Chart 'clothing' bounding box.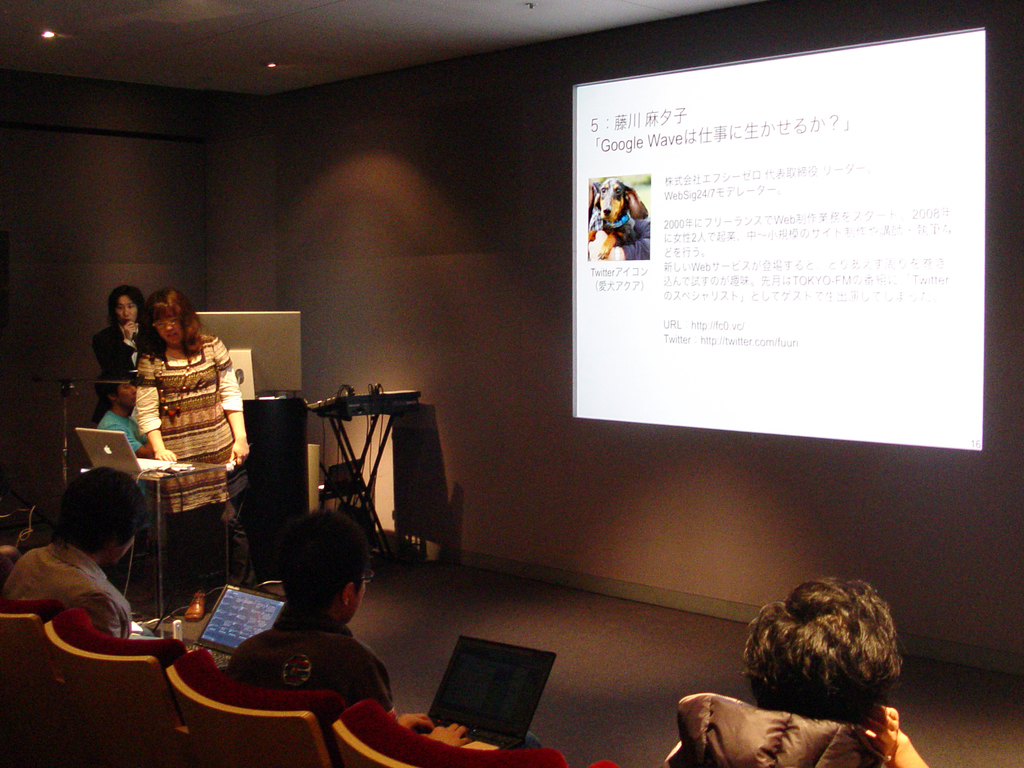
Charted: 0/534/135/637.
